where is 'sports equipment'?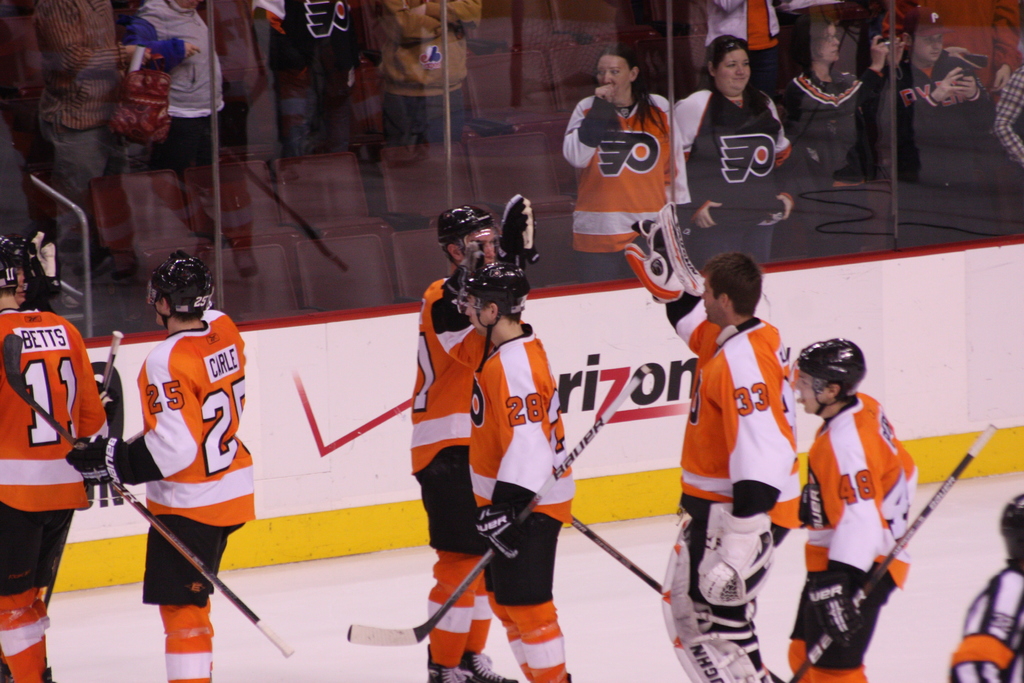
68,436,138,488.
